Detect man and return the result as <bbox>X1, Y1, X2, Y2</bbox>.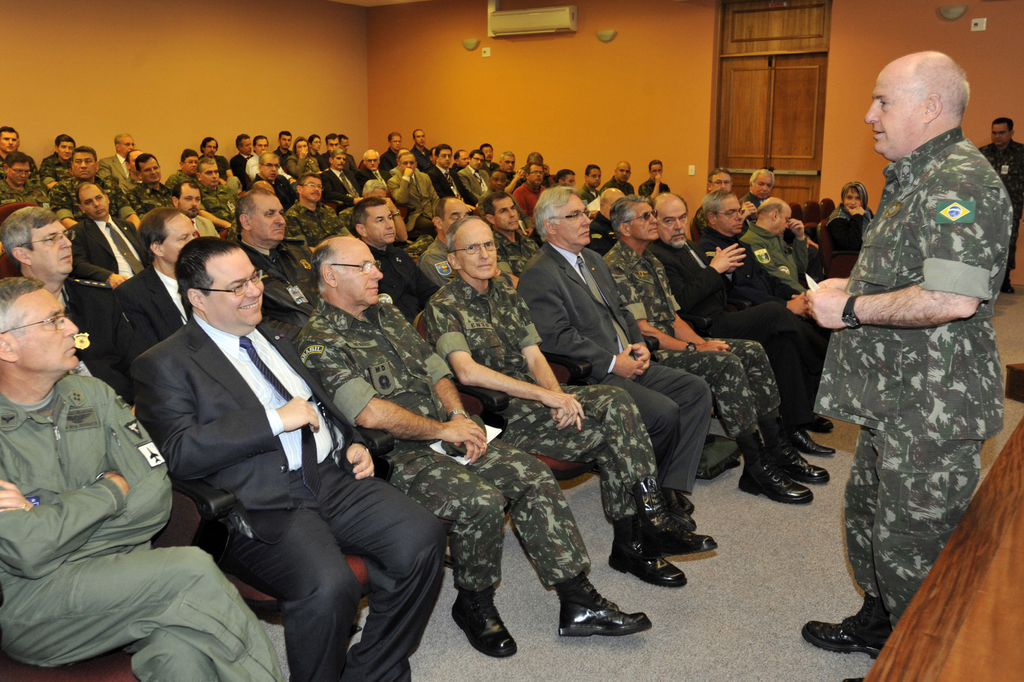
<bbox>170, 177, 221, 242</bbox>.
